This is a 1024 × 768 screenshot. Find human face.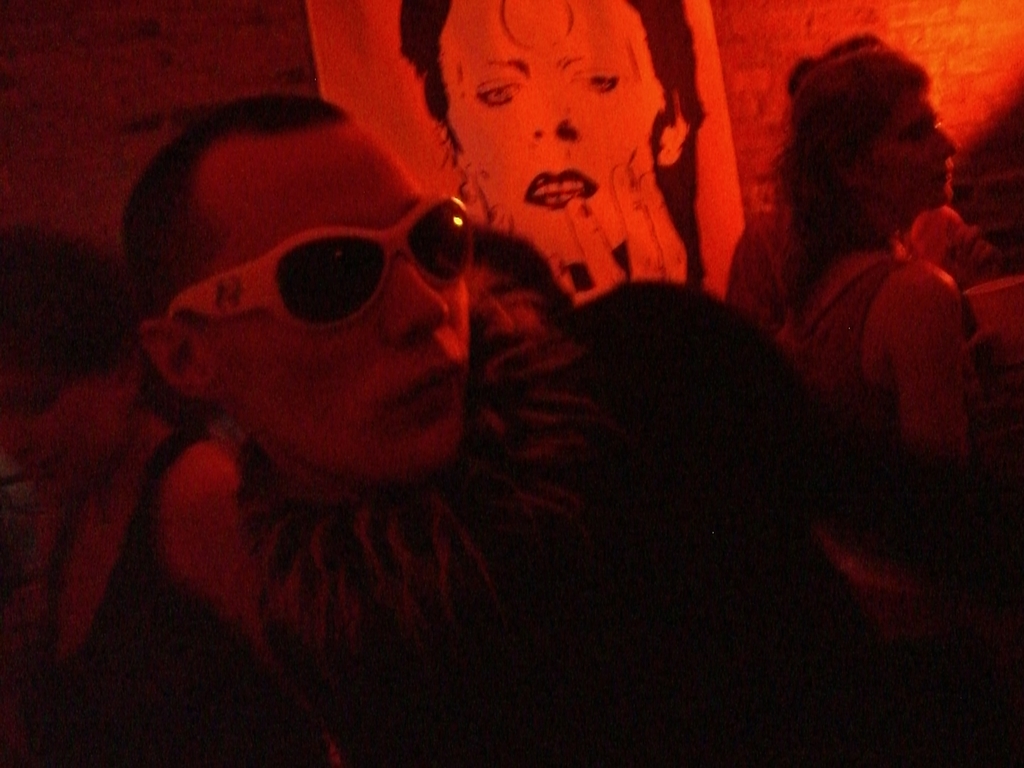
Bounding box: crop(209, 135, 478, 481).
